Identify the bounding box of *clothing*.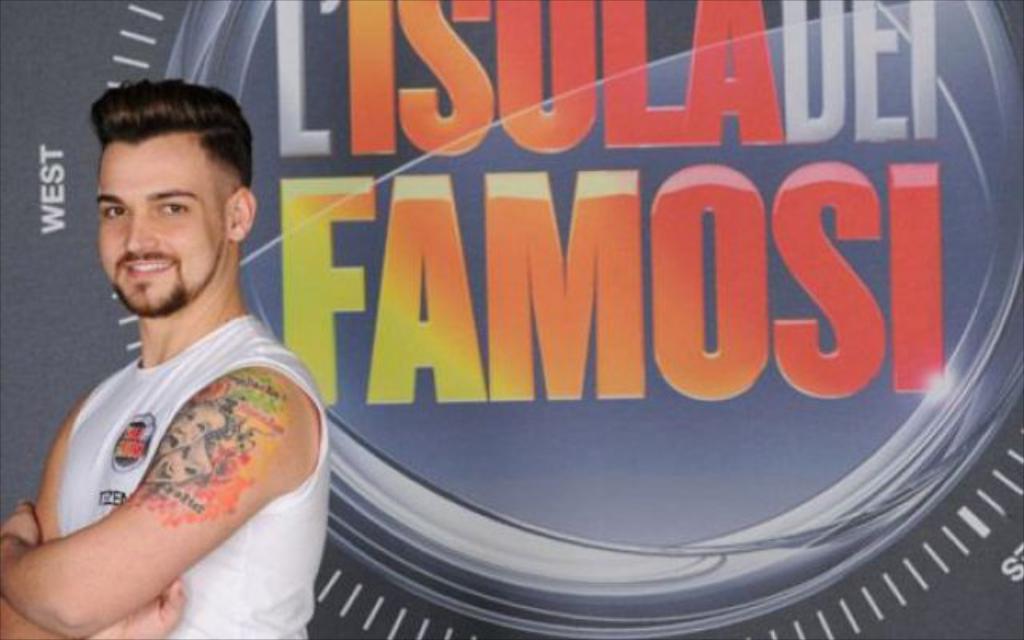
detection(11, 301, 350, 638).
